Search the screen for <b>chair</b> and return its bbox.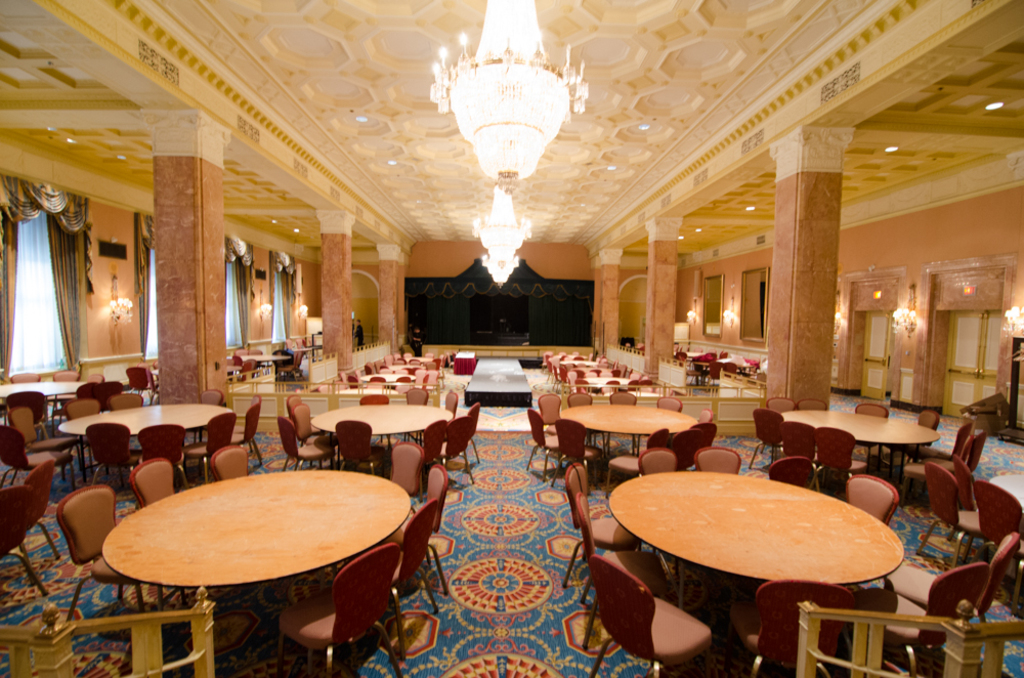
Found: 728/578/856/677.
